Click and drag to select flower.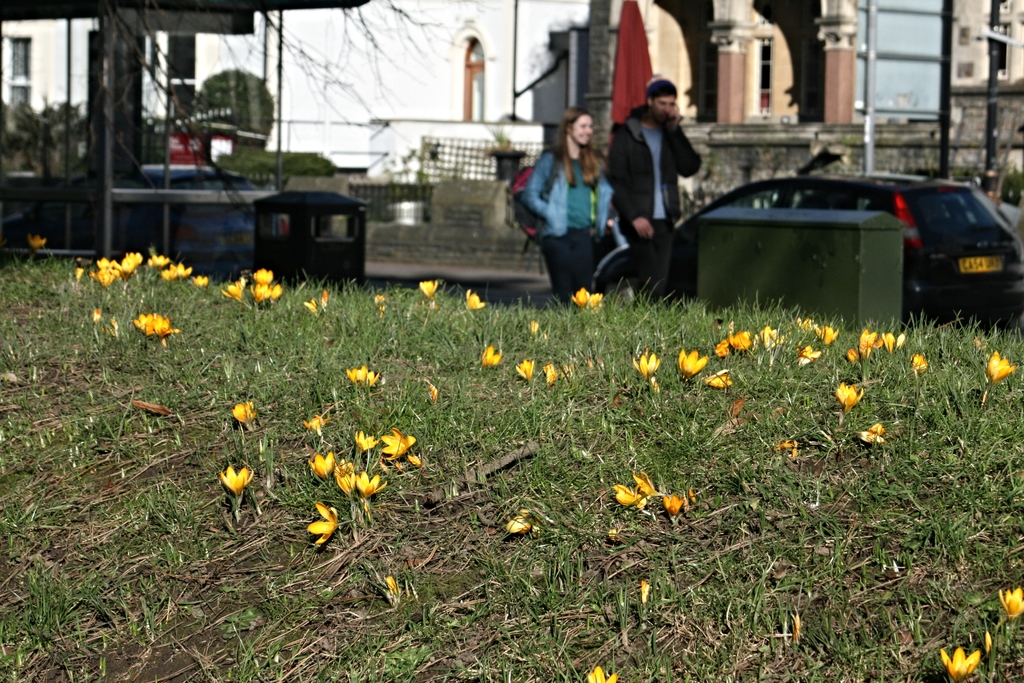
Selection: (373, 294, 385, 314).
